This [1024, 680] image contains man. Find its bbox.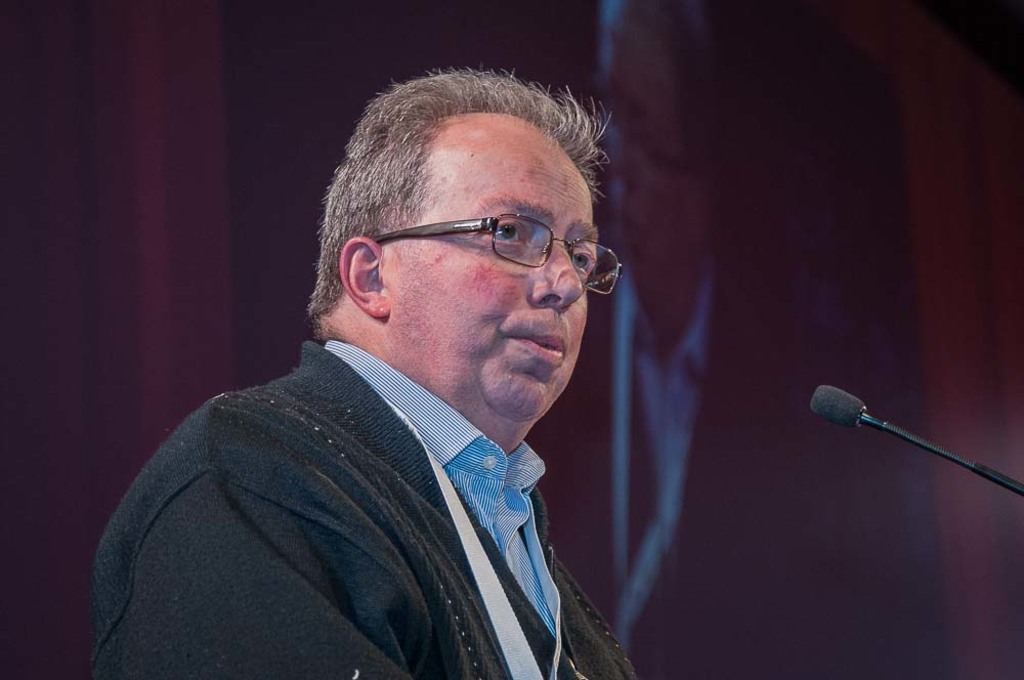
<region>90, 66, 642, 679</region>.
